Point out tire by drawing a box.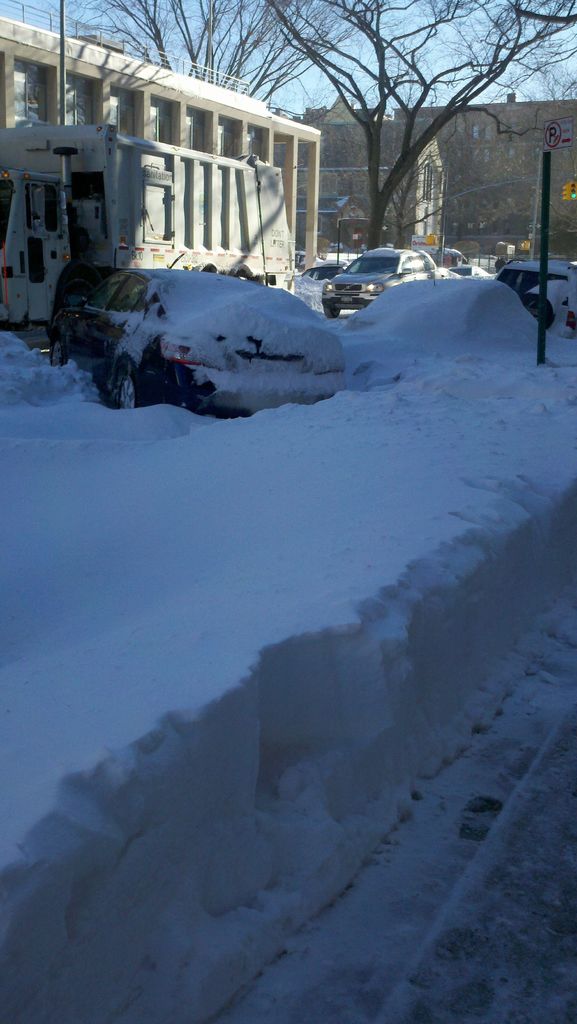
(left=320, top=304, right=345, bottom=318).
